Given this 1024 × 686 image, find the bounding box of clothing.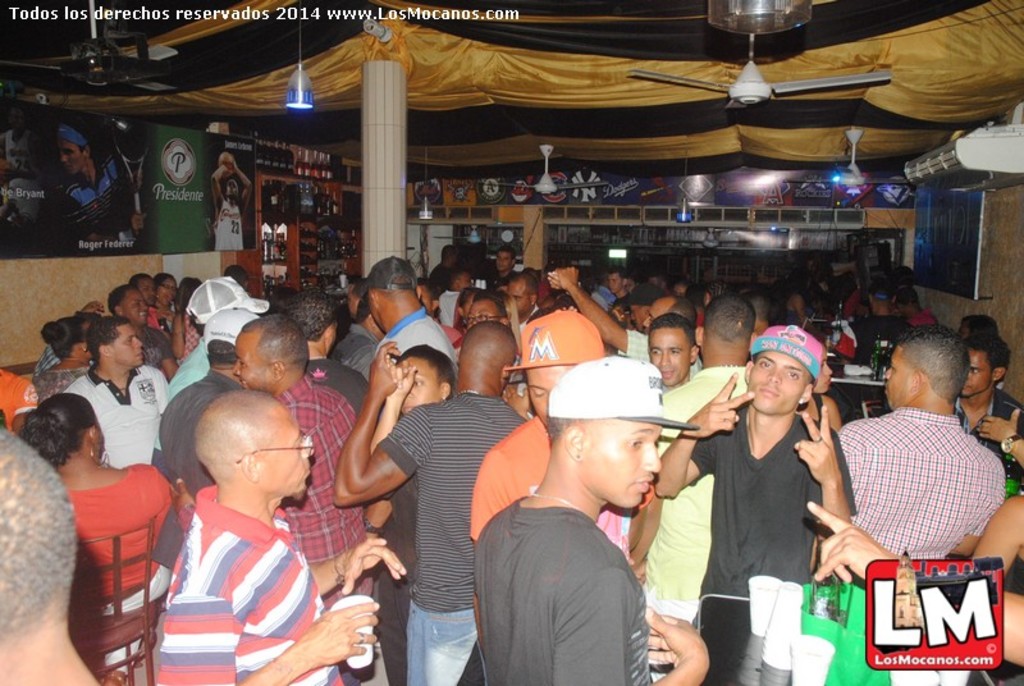
box=[466, 412, 640, 567].
